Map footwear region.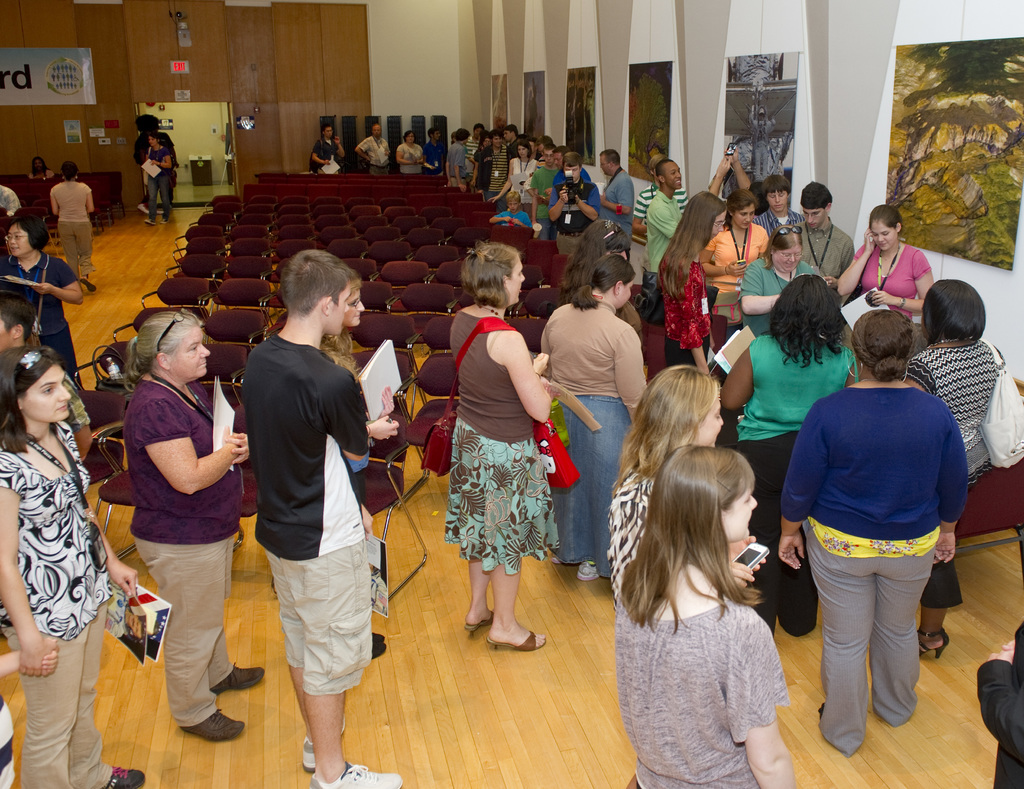
Mapped to select_region(368, 626, 387, 664).
